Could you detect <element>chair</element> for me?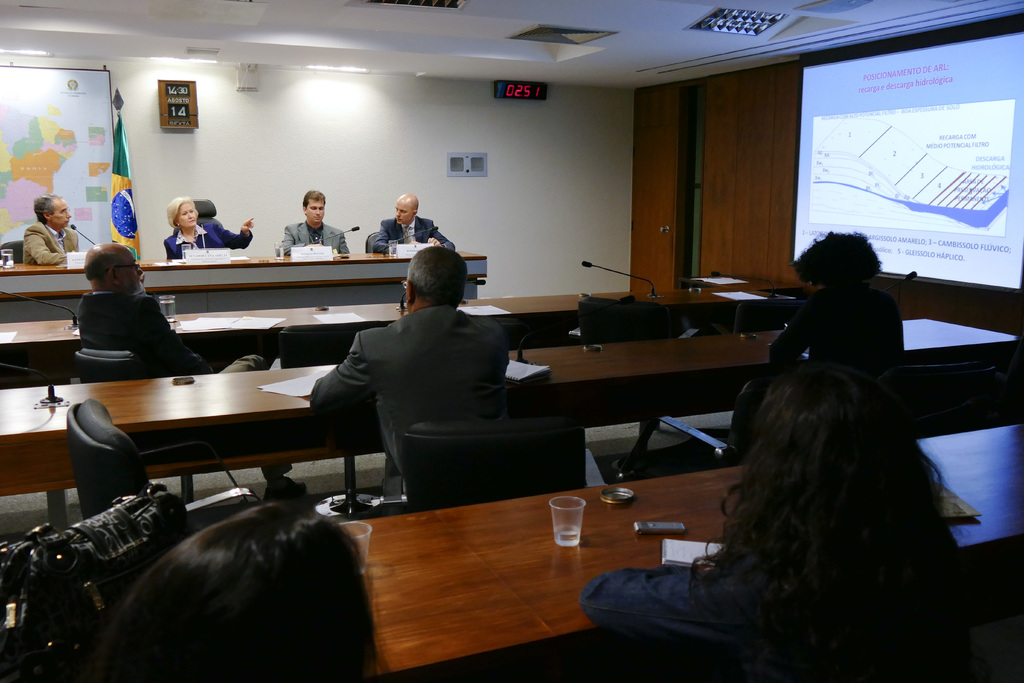
Detection result: locate(384, 411, 607, 516).
